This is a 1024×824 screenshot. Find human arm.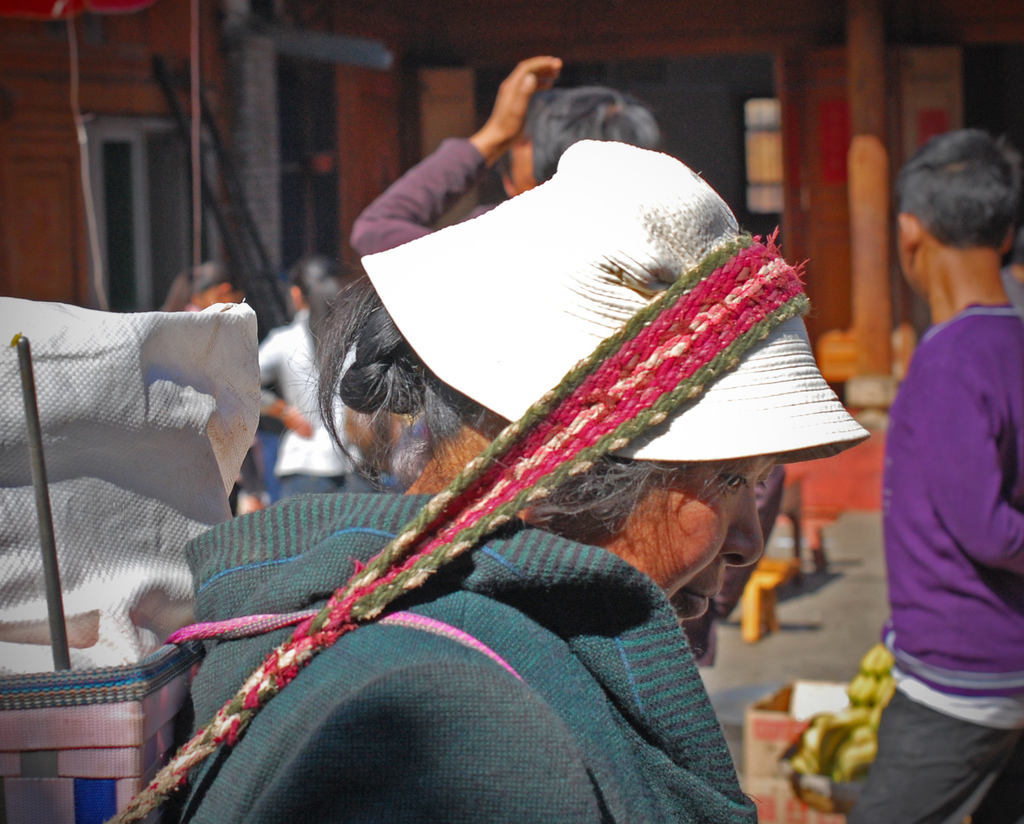
Bounding box: rect(922, 354, 1023, 581).
